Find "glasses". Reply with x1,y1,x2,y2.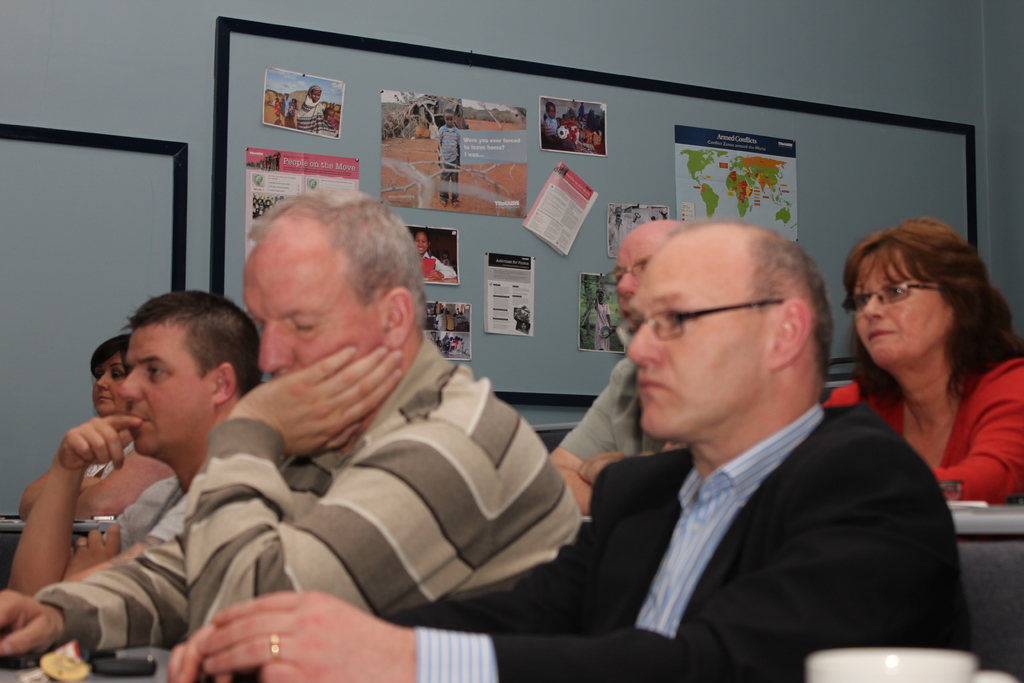
842,279,948,315.
